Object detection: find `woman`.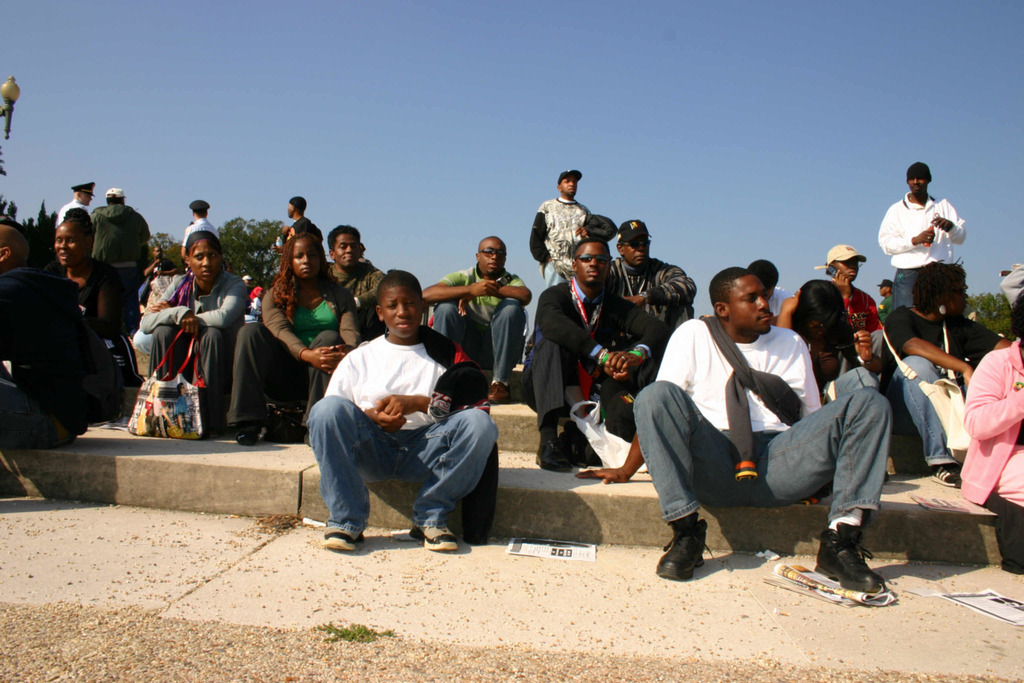
[961,292,1023,577].
